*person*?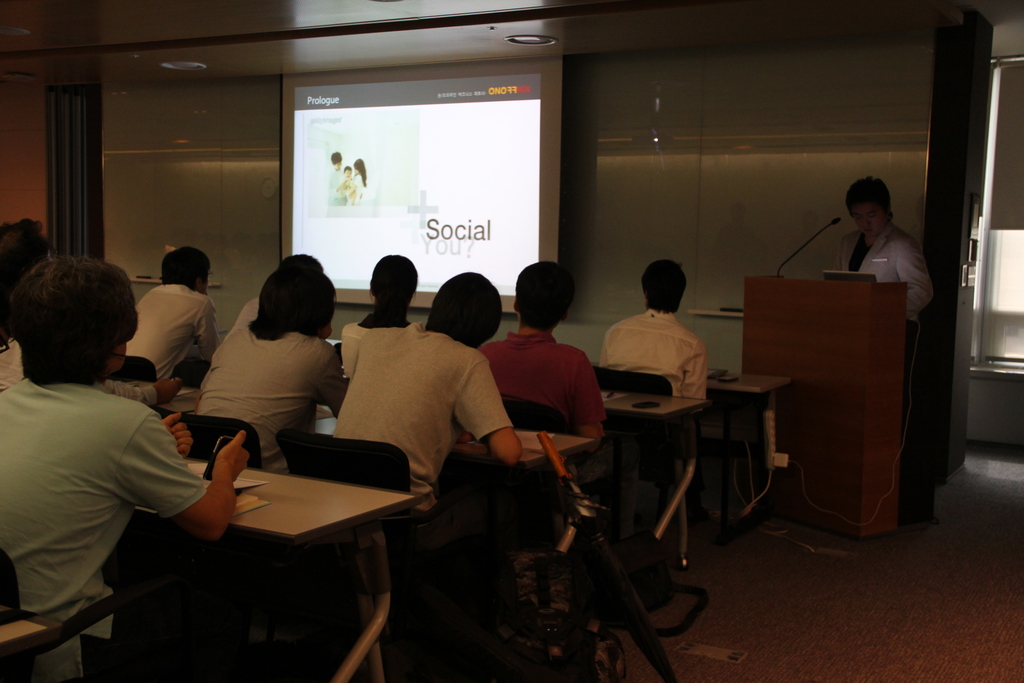
BBox(337, 253, 421, 336)
